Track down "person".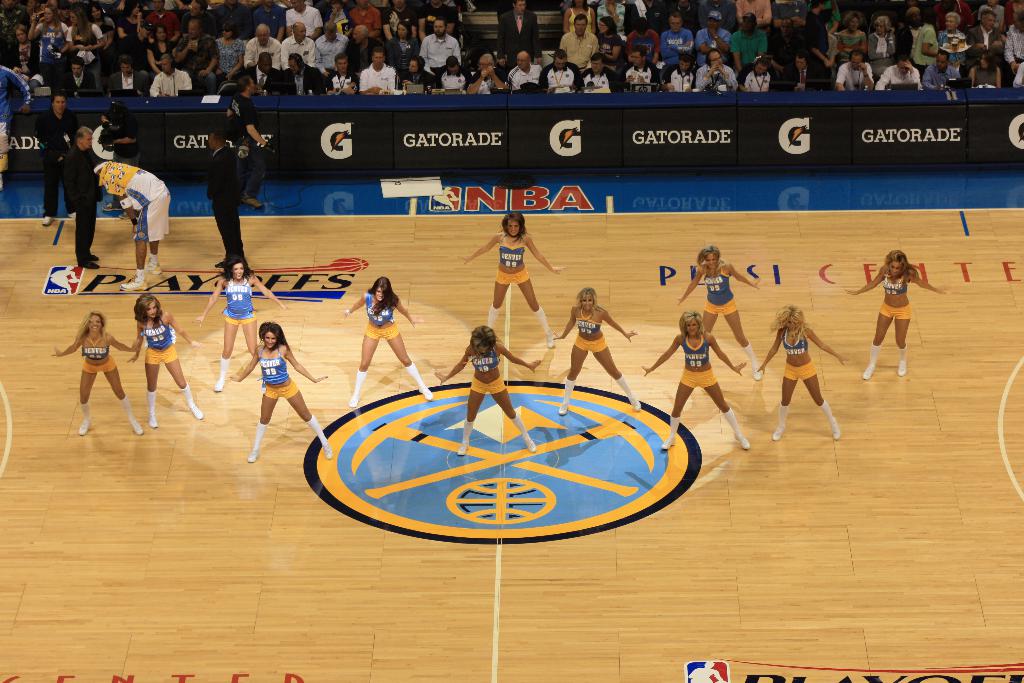
Tracked to <region>551, 283, 645, 412</region>.
